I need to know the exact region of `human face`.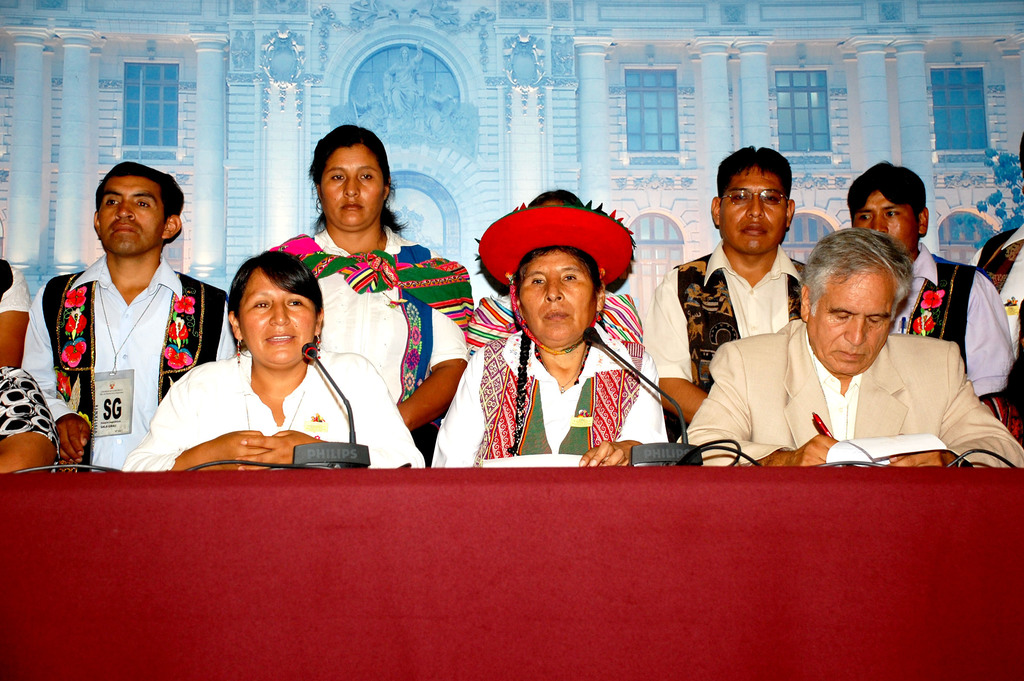
Region: pyautogui.locateOnScreen(715, 166, 780, 258).
